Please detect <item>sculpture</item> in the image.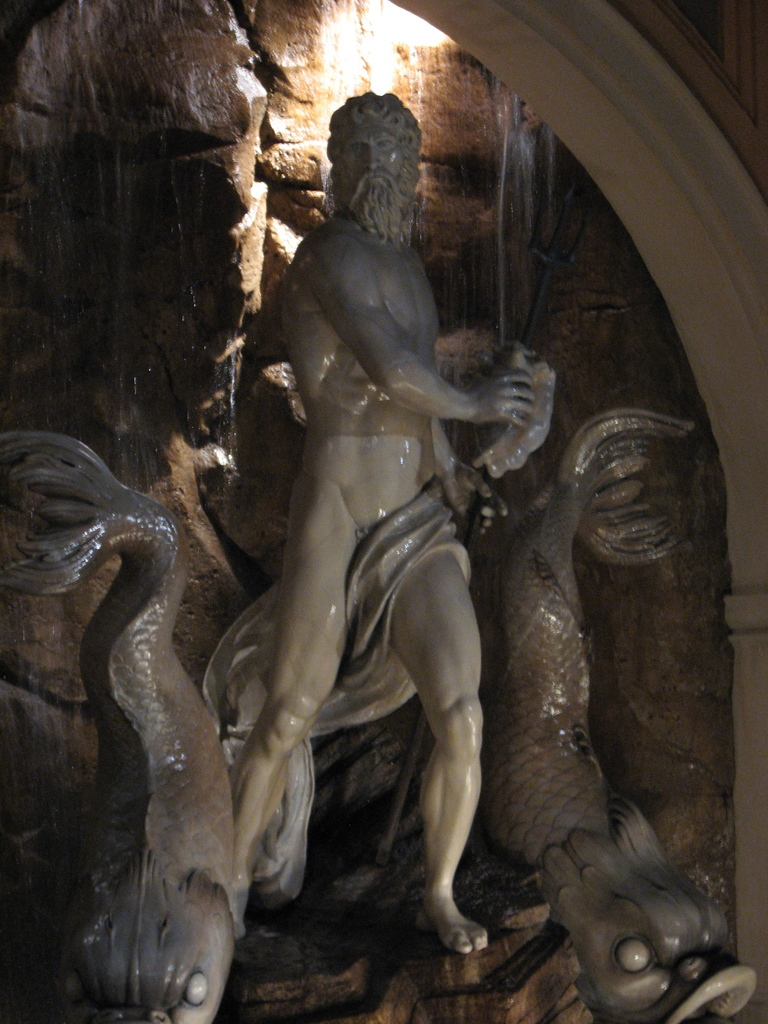
<box>0,73,767,1002</box>.
